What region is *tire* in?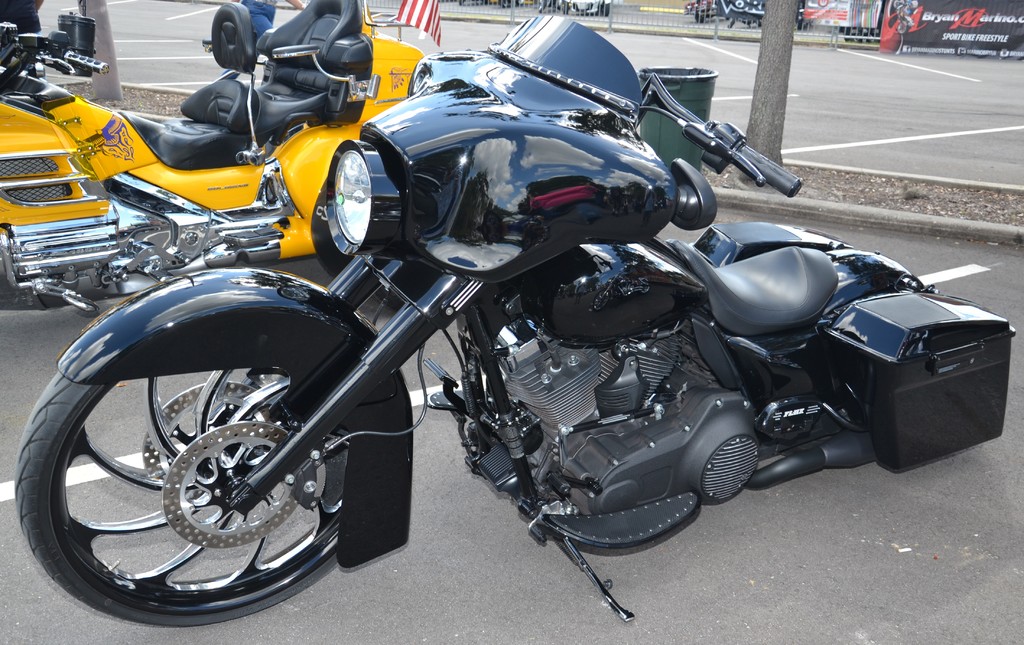
bbox=[29, 298, 355, 621].
